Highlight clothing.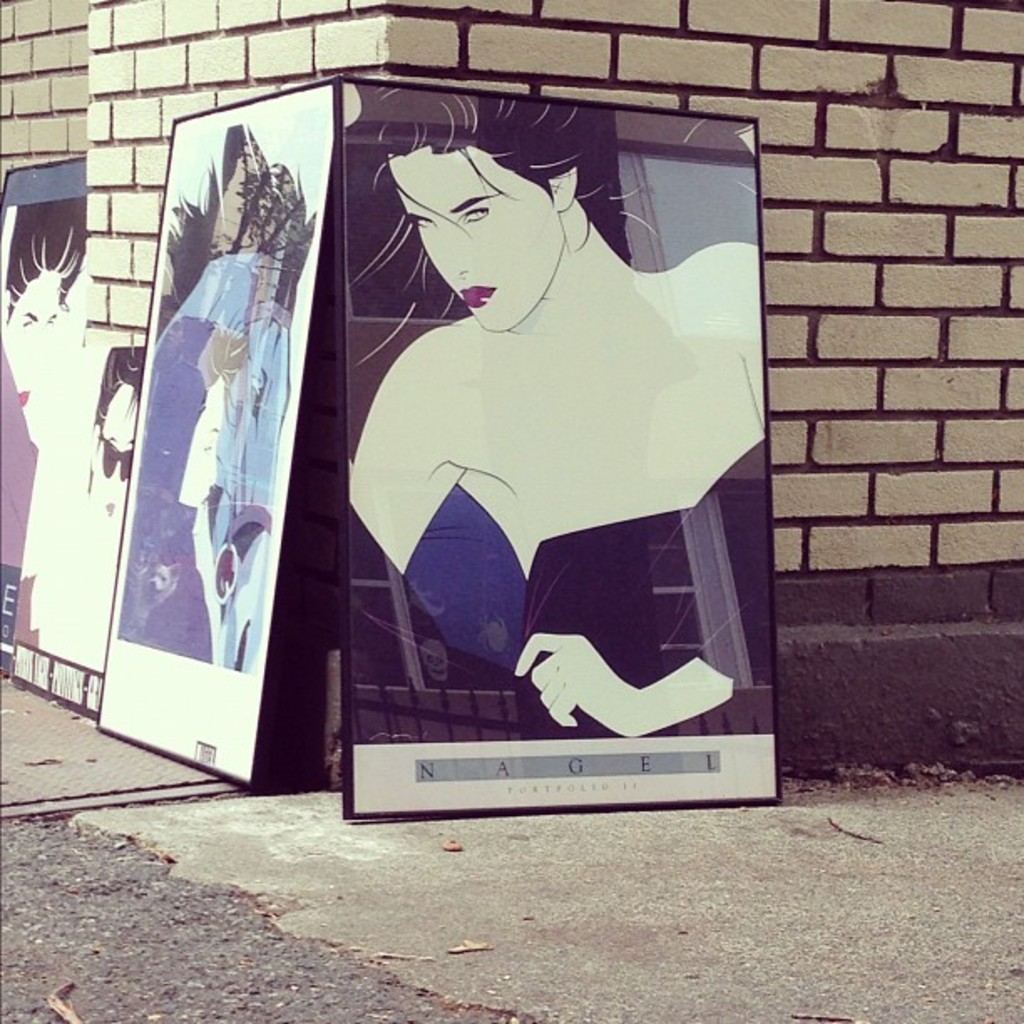
Highlighted region: bbox(403, 463, 703, 668).
